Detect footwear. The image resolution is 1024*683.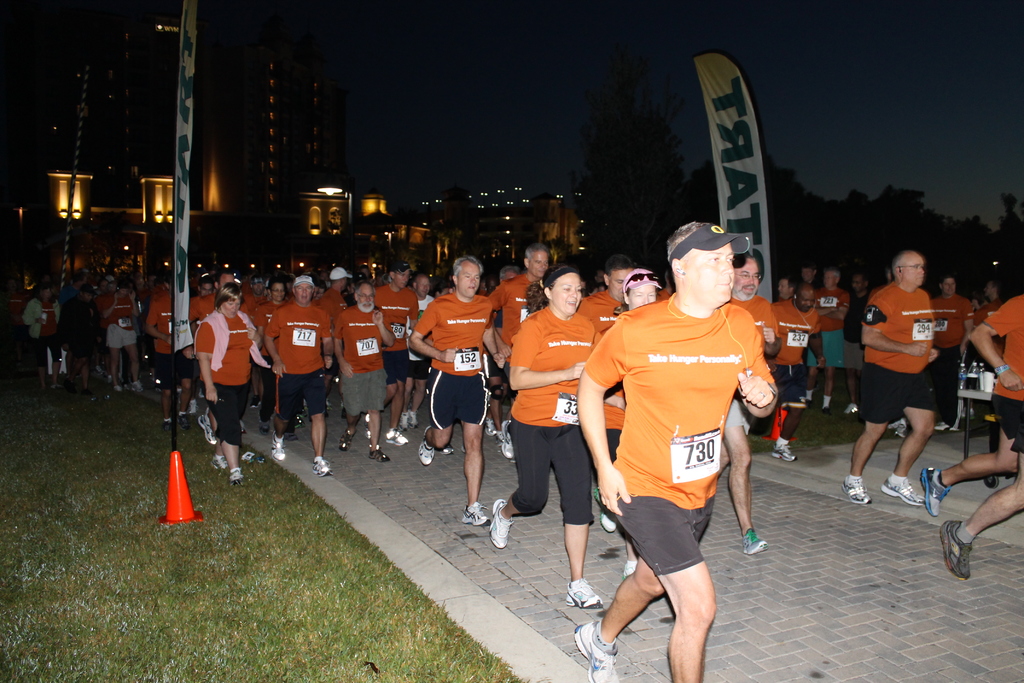
crop(769, 436, 798, 465).
